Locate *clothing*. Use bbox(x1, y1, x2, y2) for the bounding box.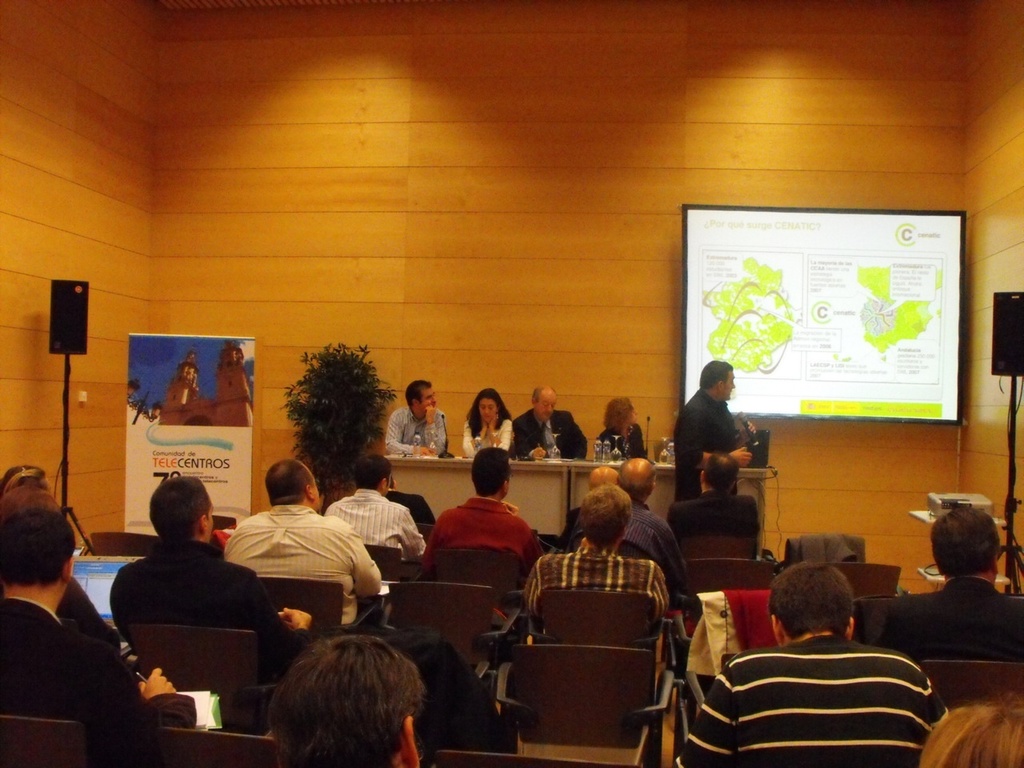
bbox(456, 418, 515, 454).
